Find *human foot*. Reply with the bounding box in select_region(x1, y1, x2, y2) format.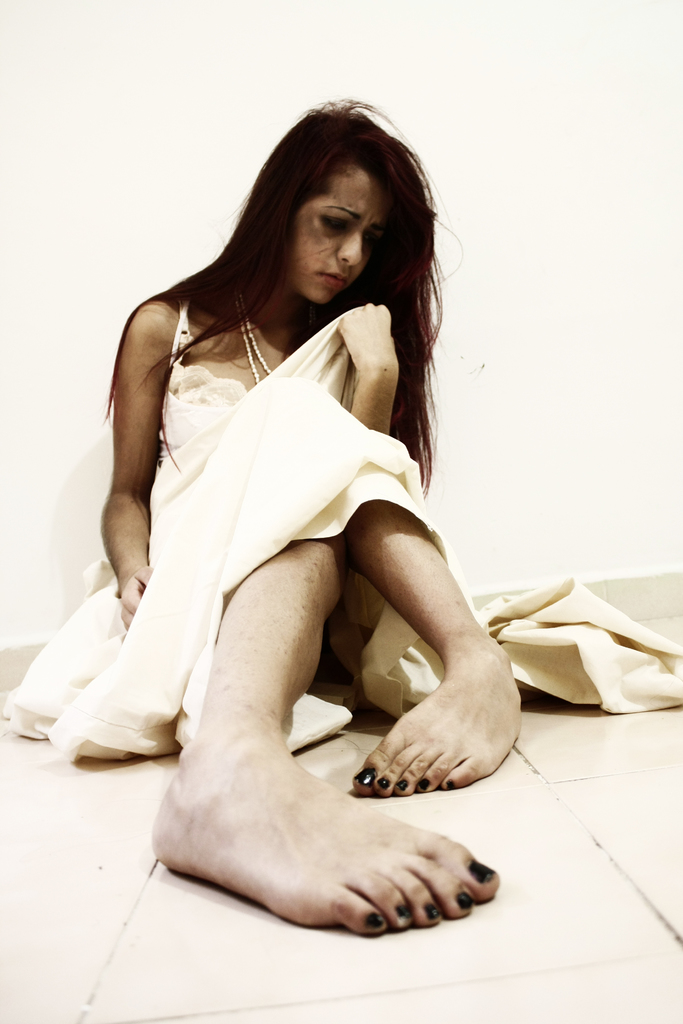
select_region(152, 706, 499, 936).
